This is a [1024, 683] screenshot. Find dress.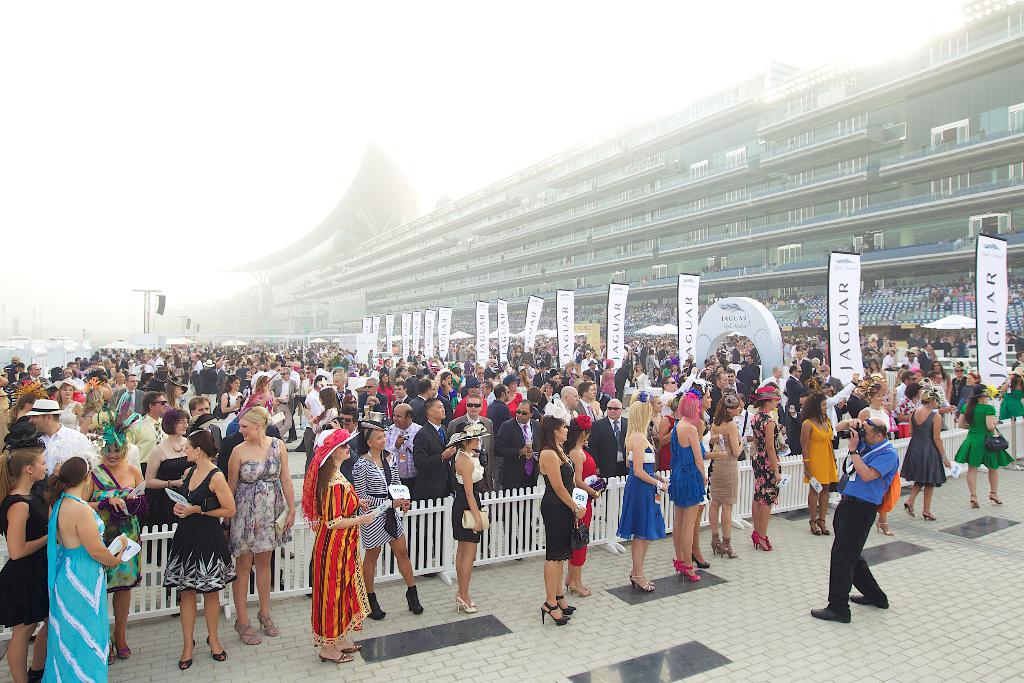
Bounding box: x1=897, y1=409, x2=947, y2=490.
